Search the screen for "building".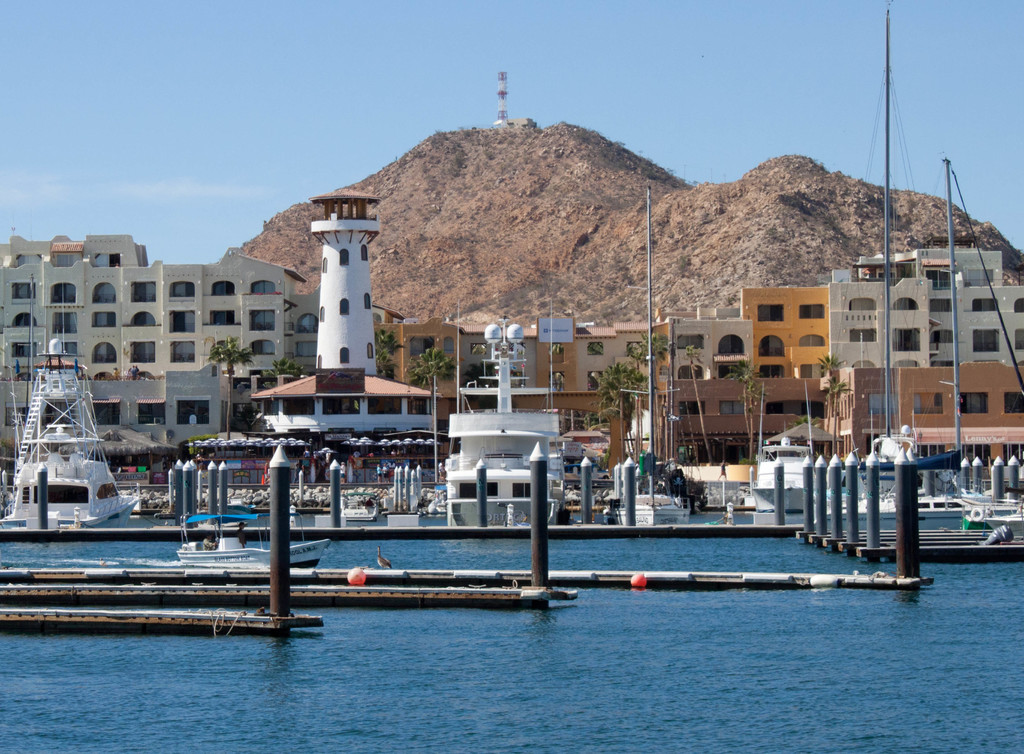
Found at box(0, 233, 320, 465).
